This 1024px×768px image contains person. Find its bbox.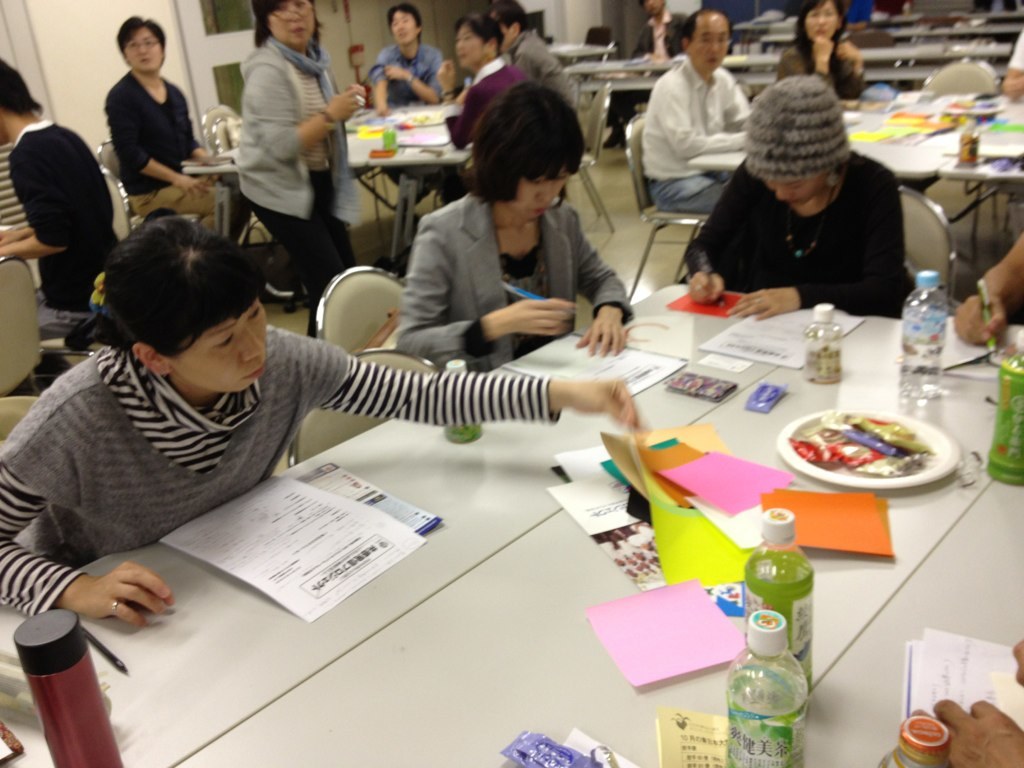
x1=389, y1=78, x2=634, y2=348.
